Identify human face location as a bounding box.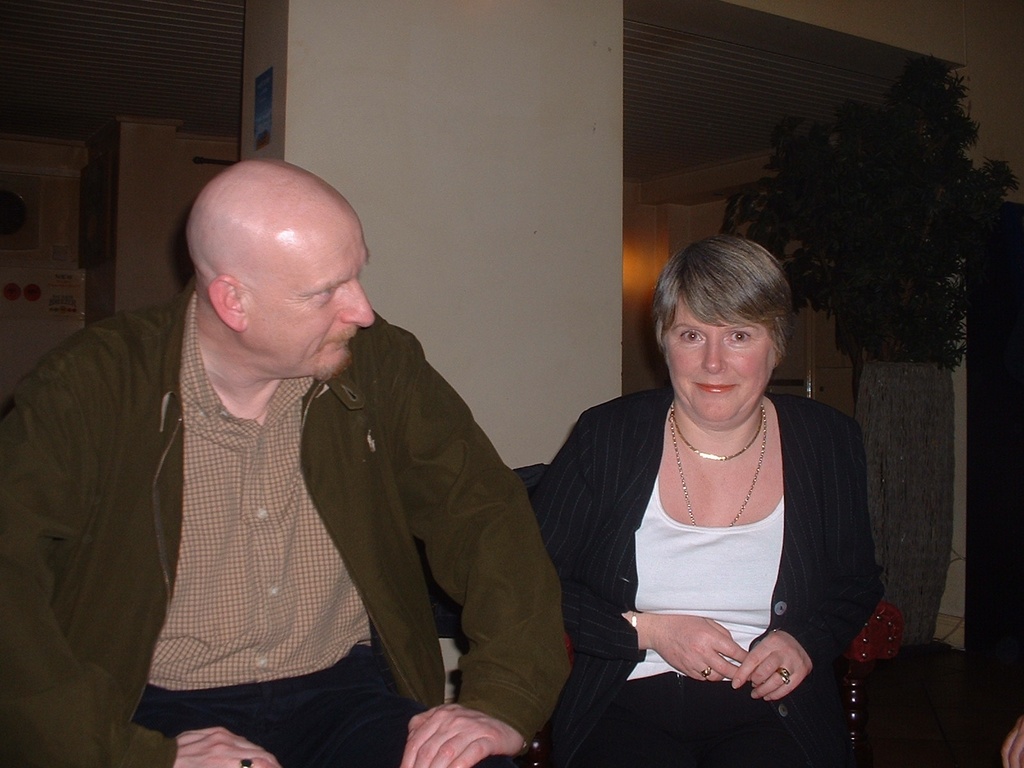
locate(667, 309, 764, 417).
